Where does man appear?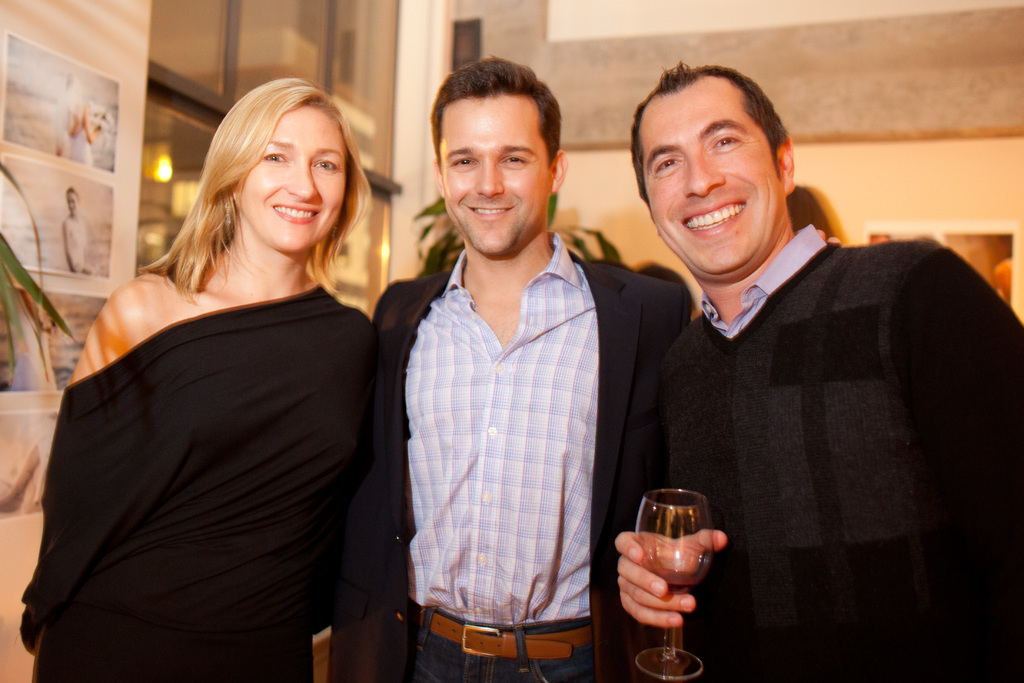
Appears at x1=611 y1=63 x2=1023 y2=682.
